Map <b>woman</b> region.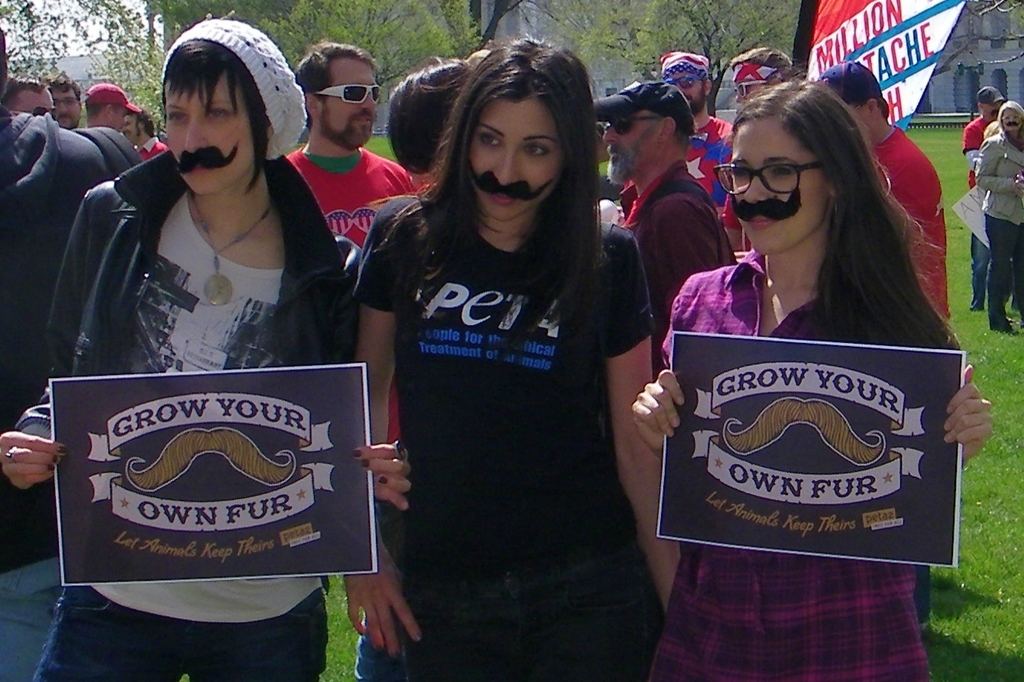
Mapped to [x1=971, y1=101, x2=1023, y2=337].
